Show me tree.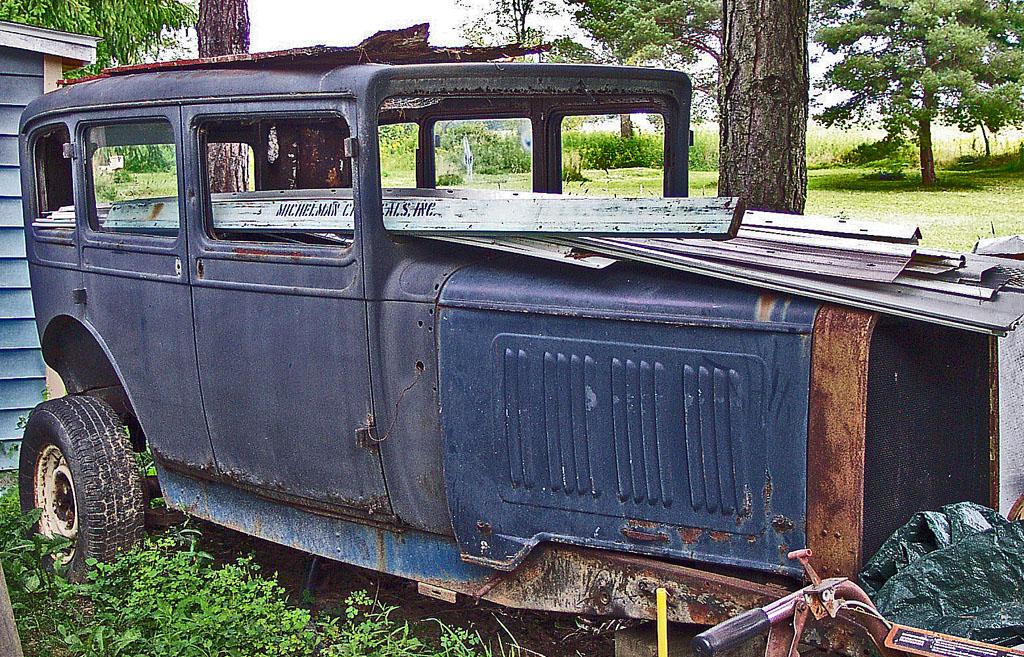
tree is here: bbox=(195, 0, 255, 200).
